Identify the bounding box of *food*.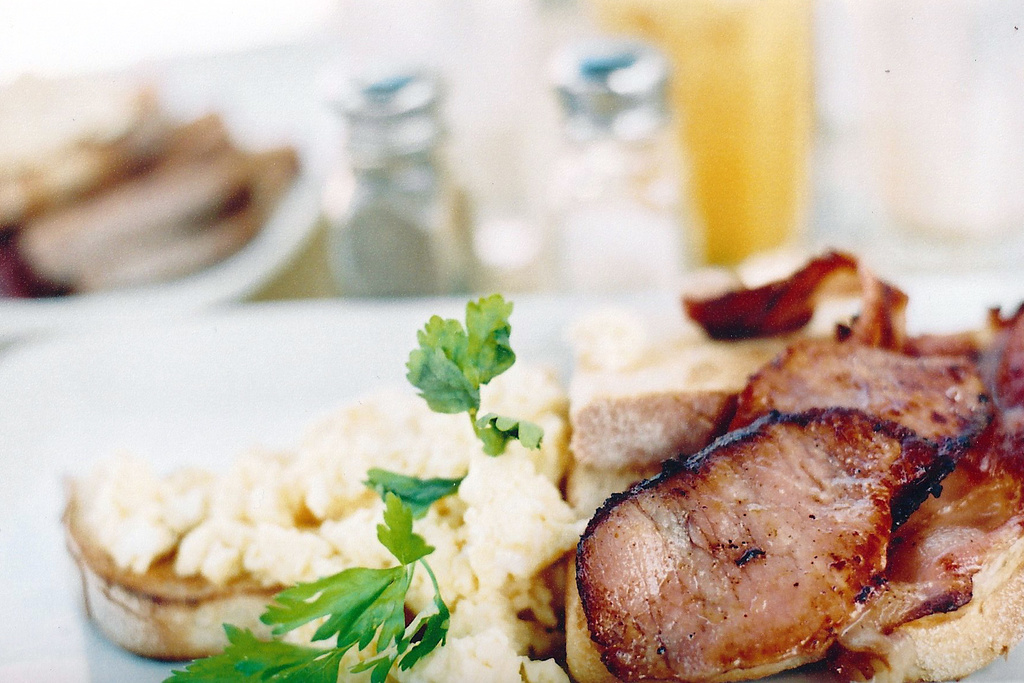
locate(0, 89, 301, 300).
